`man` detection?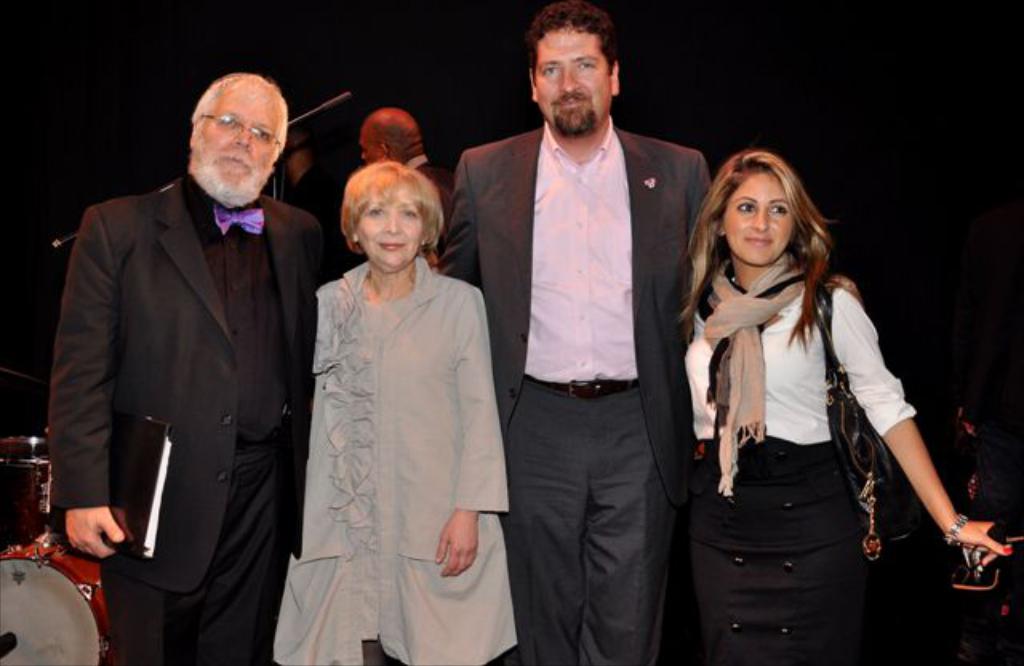
435,24,712,655
